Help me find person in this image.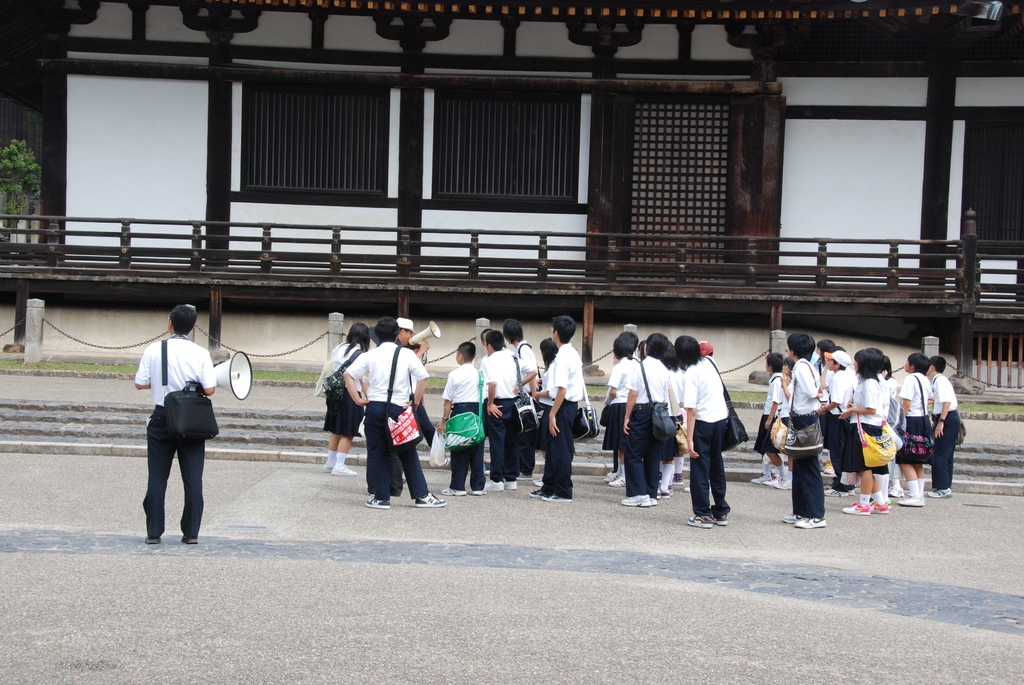
Found it: rect(815, 338, 838, 355).
